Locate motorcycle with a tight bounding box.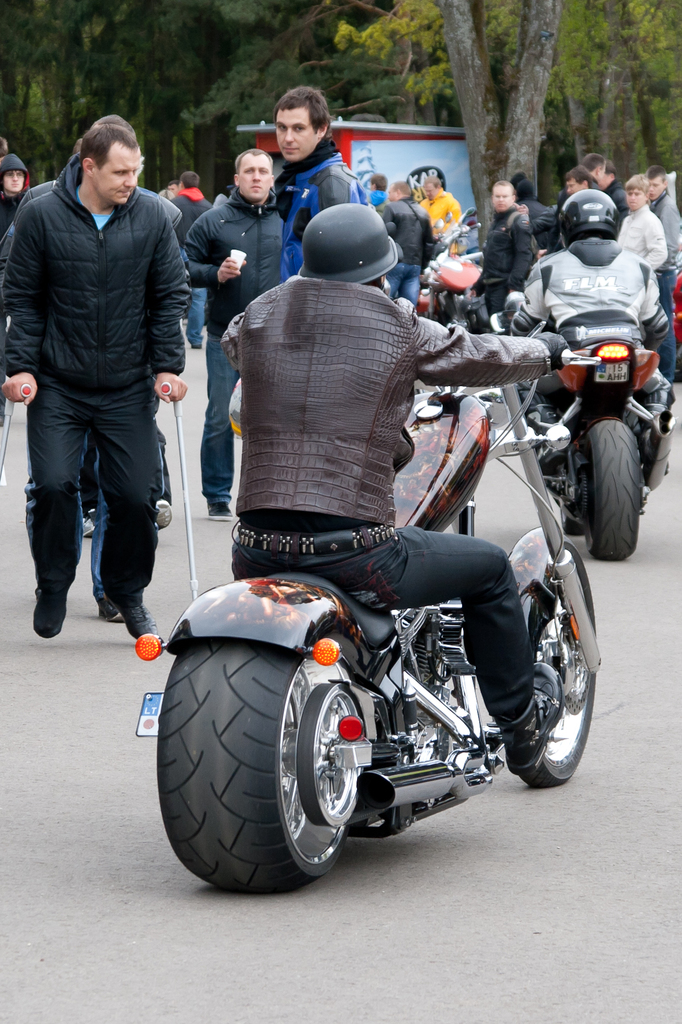
[137,359,596,892].
